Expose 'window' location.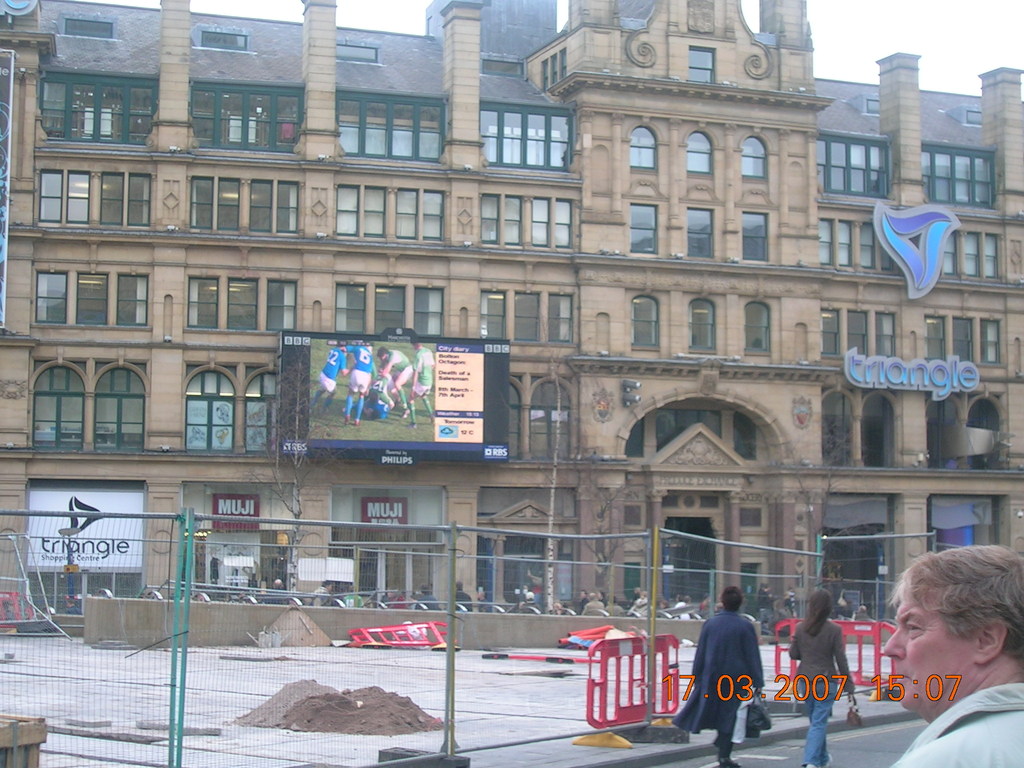
Exposed at bbox=[685, 299, 713, 350].
